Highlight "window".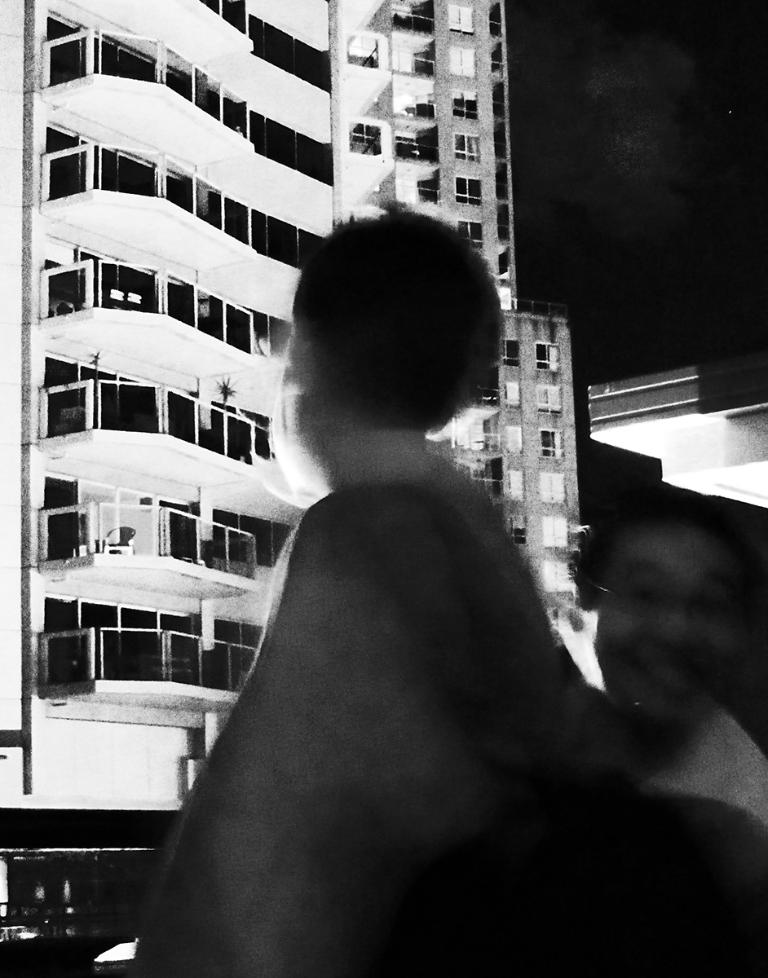
Highlighted region: locate(538, 427, 563, 456).
